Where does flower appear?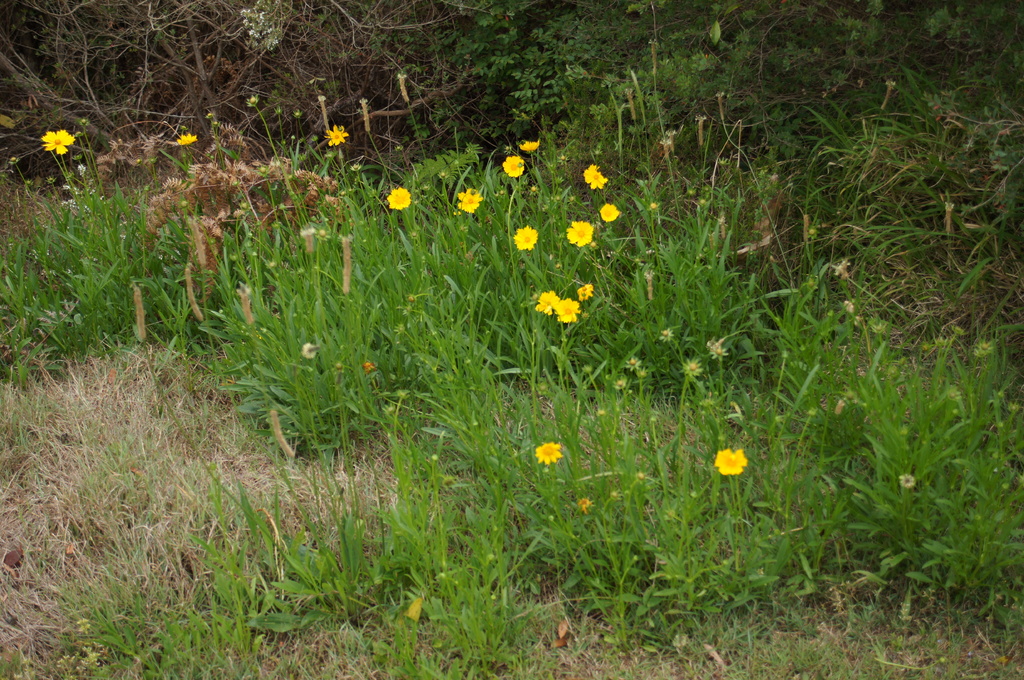
Appears at BBox(712, 443, 749, 472).
